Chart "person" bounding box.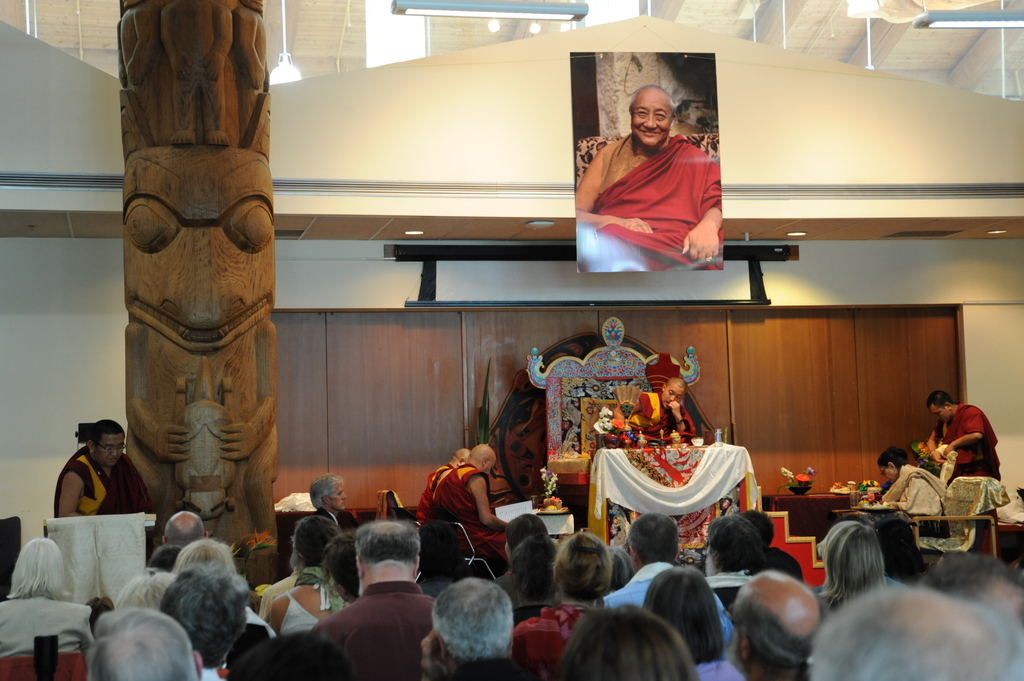
Charted: rect(0, 536, 93, 680).
